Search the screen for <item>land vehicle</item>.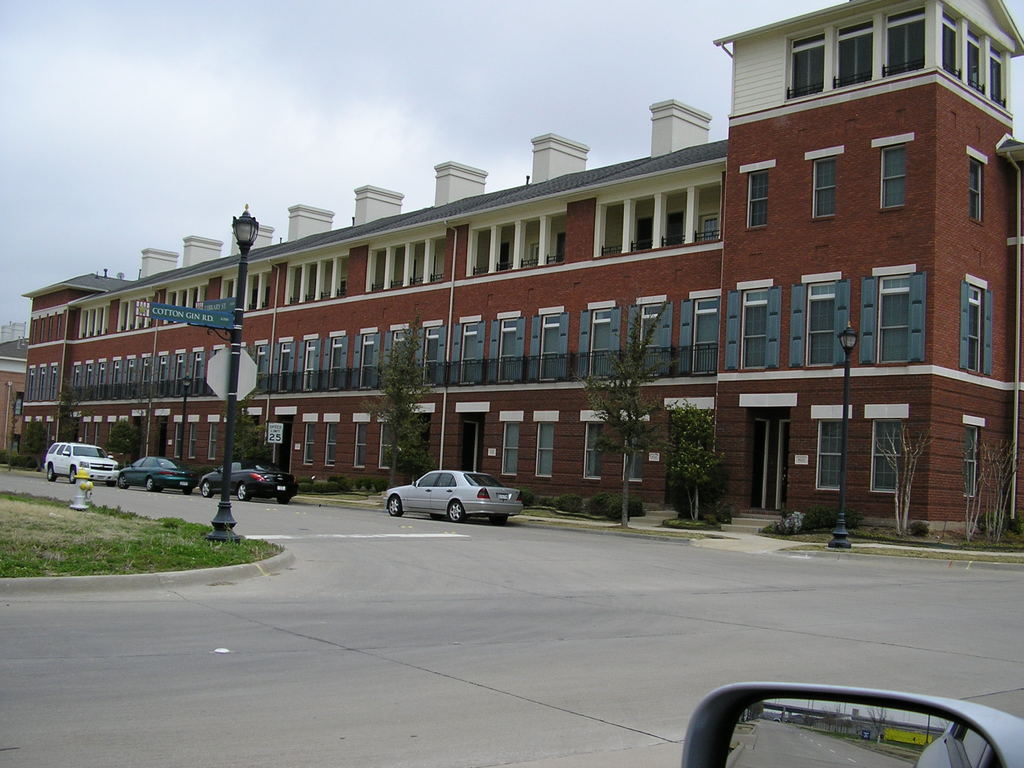
Found at (195, 458, 303, 505).
